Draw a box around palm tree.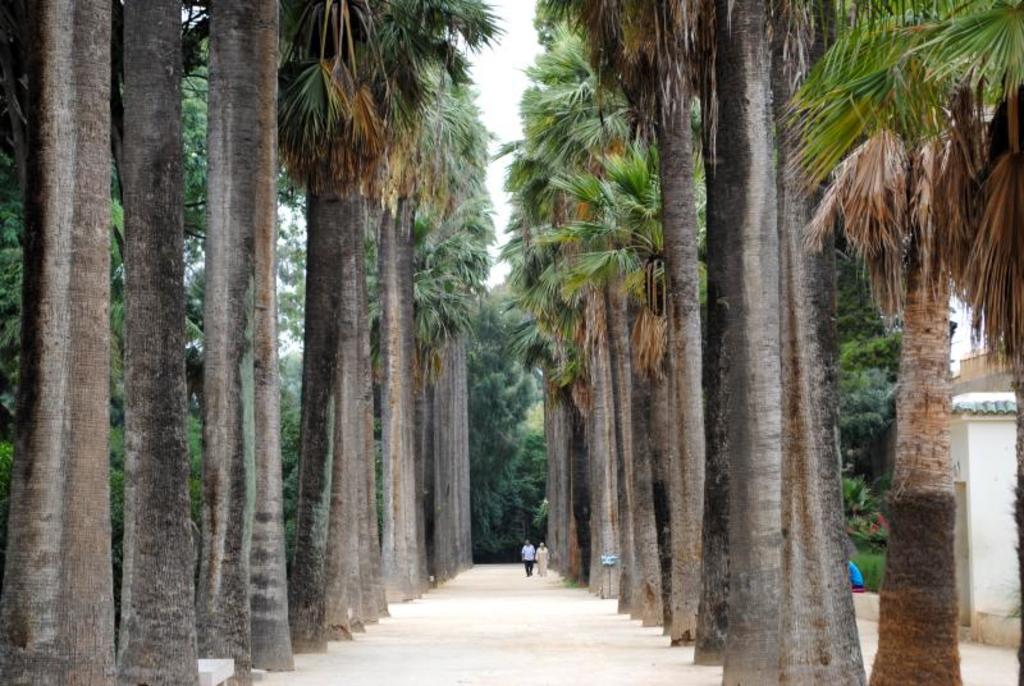
<region>247, 0, 454, 623</region>.
